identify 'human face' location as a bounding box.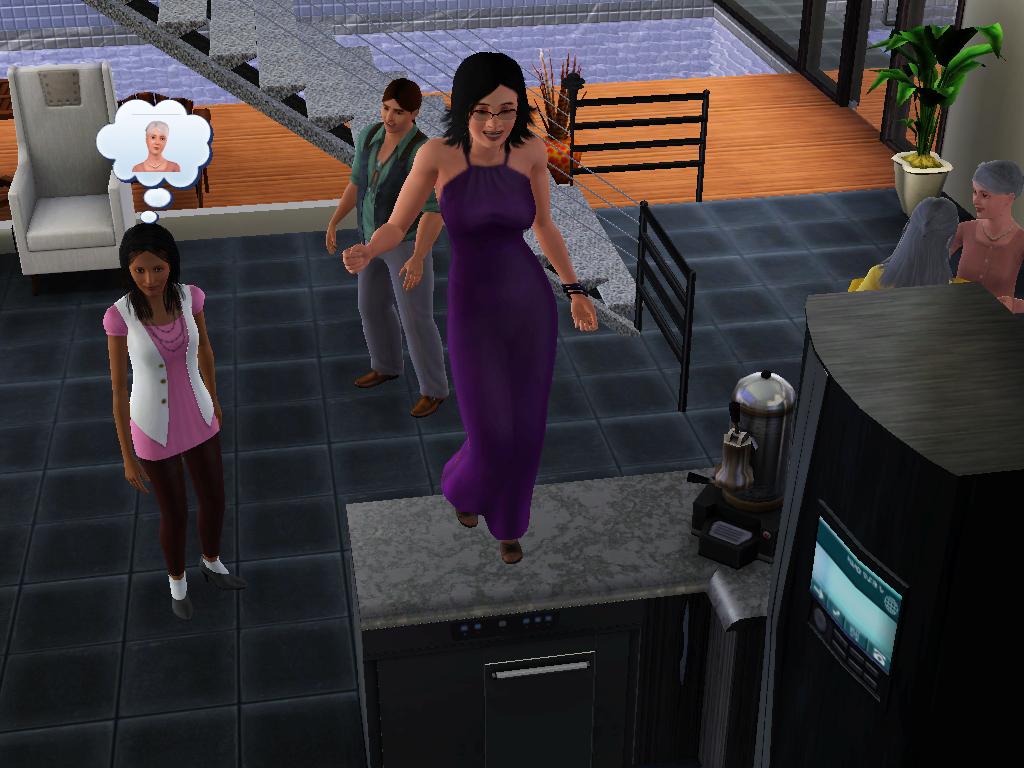
146 128 166 155.
